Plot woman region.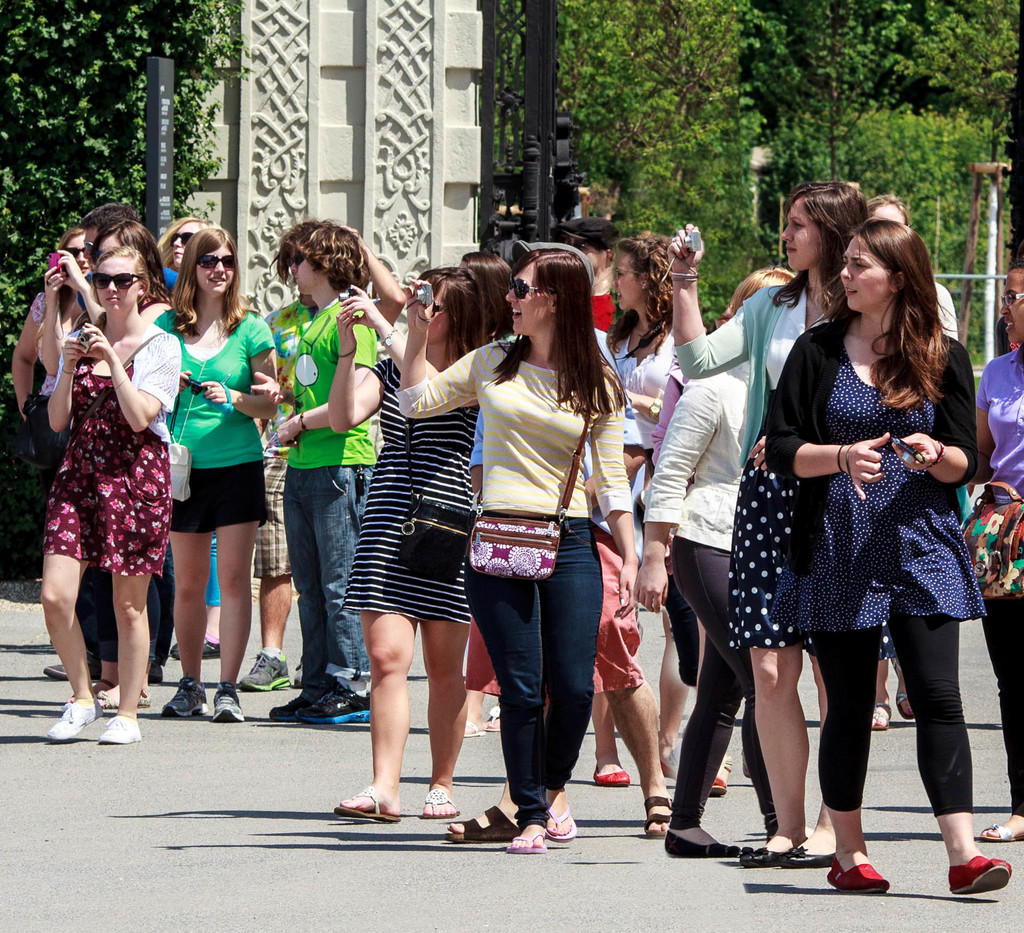
Plotted at pyautogui.locateOnScreen(392, 244, 641, 854).
